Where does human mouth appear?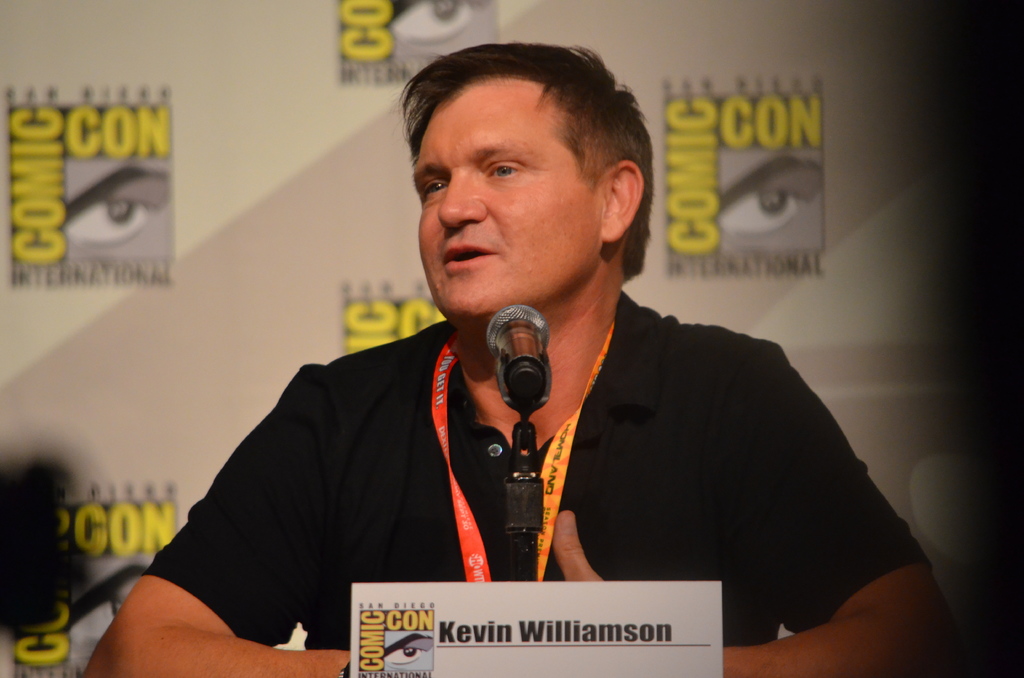
Appears at 442 245 497 268.
